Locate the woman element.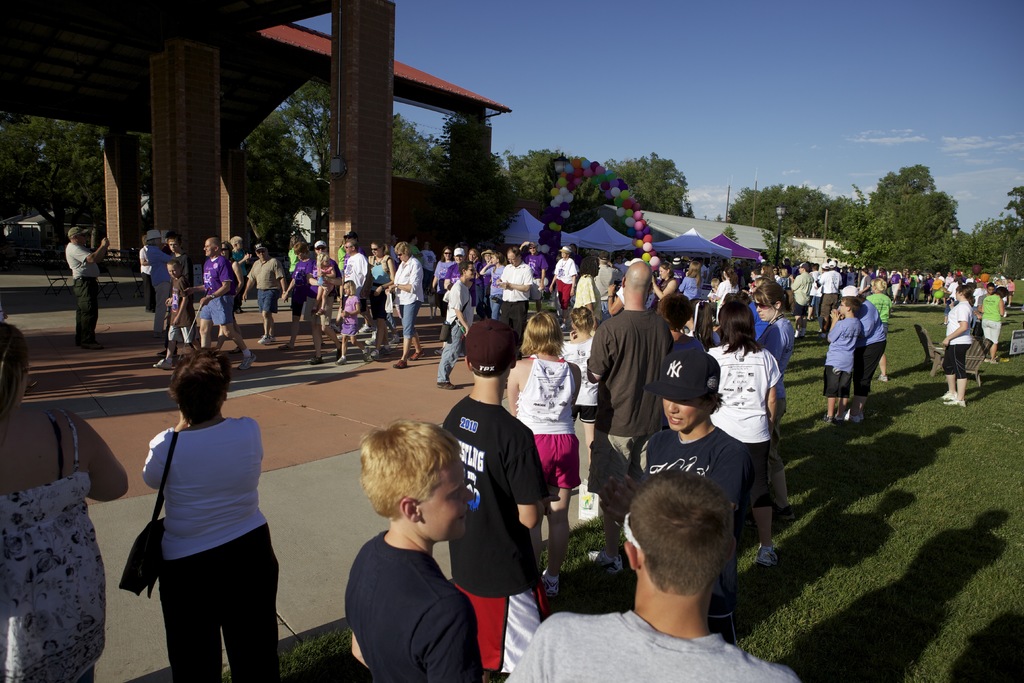
Element bbox: box=[505, 309, 580, 600].
